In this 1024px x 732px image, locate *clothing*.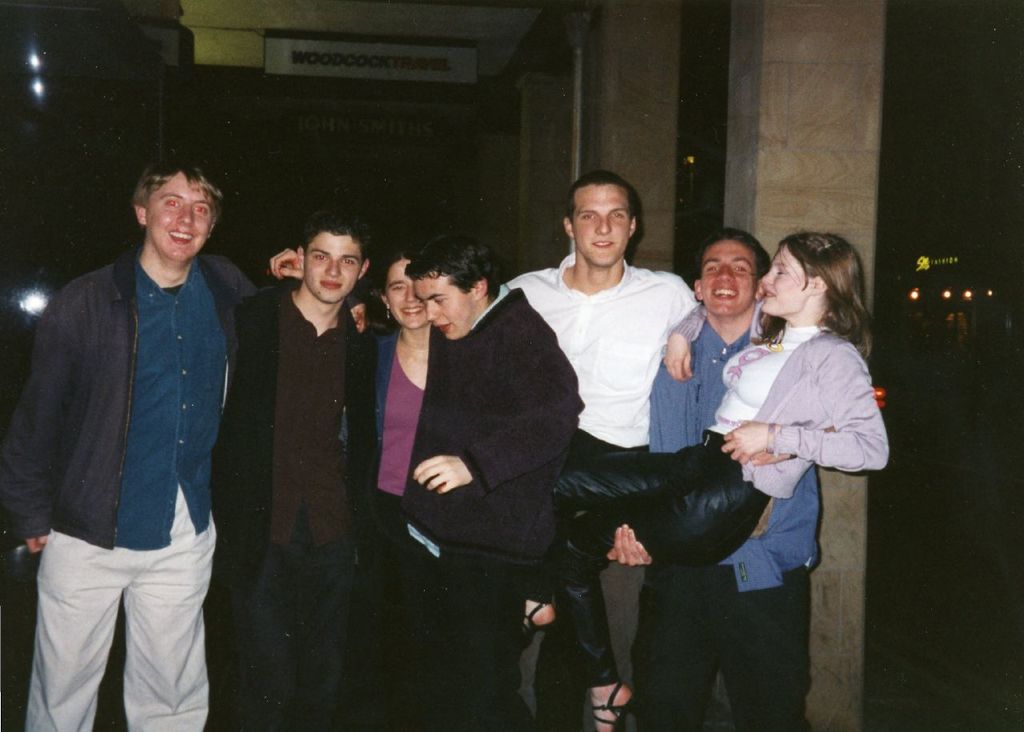
Bounding box: rect(525, 314, 890, 699).
